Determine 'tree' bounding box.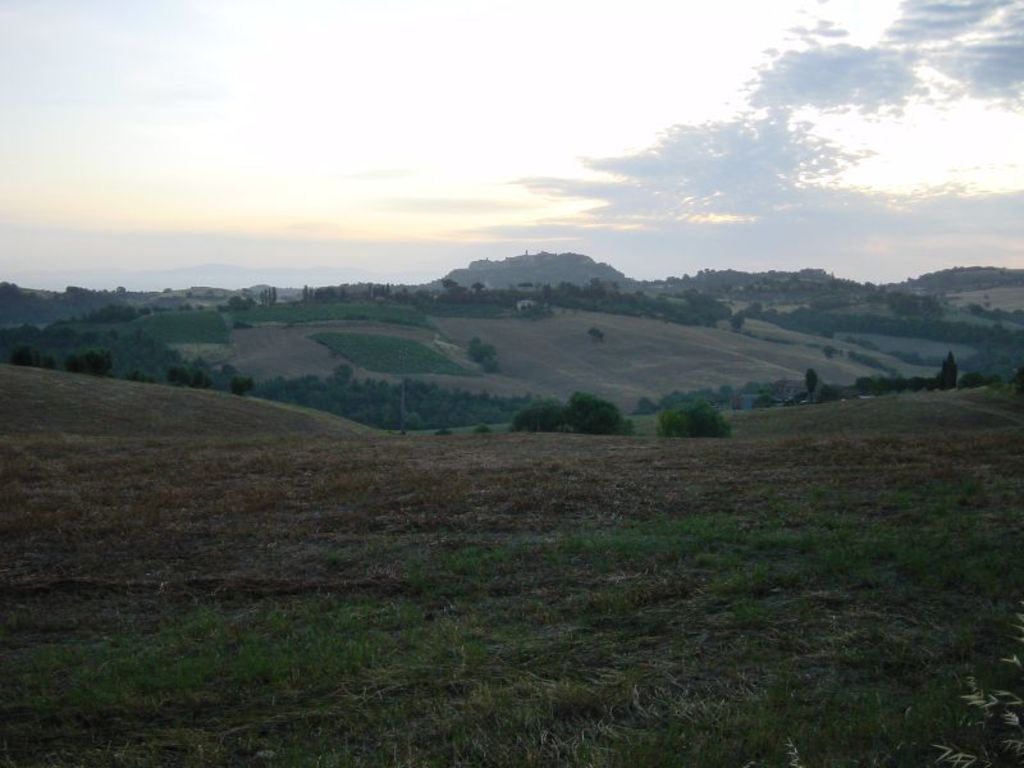
Determined: 664 384 745 447.
